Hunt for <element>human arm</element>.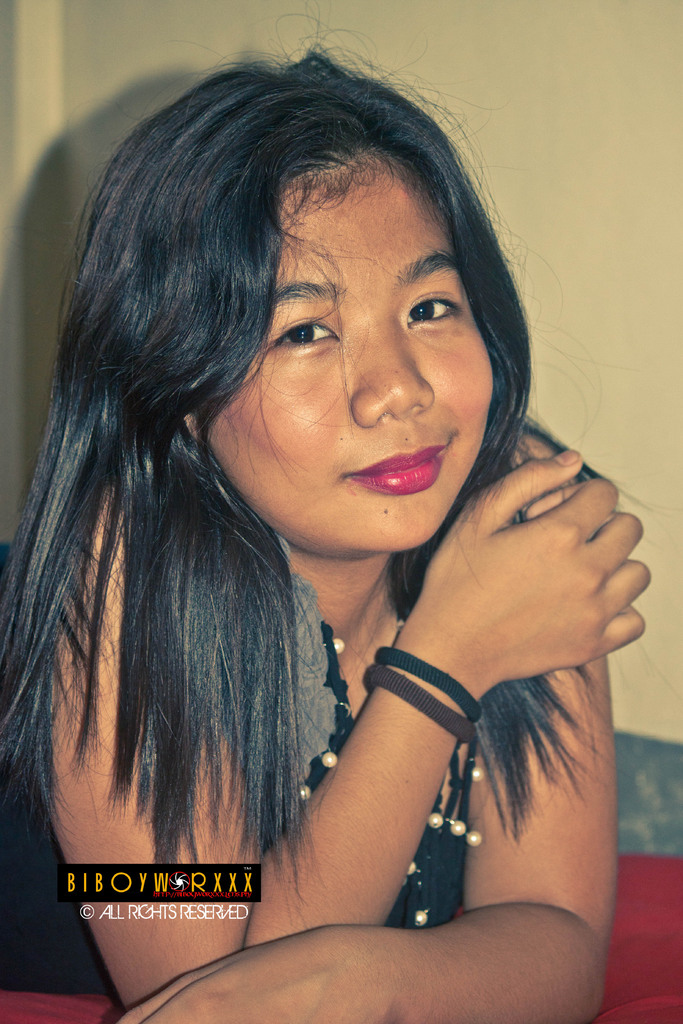
Hunted down at detection(392, 441, 636, 776).
